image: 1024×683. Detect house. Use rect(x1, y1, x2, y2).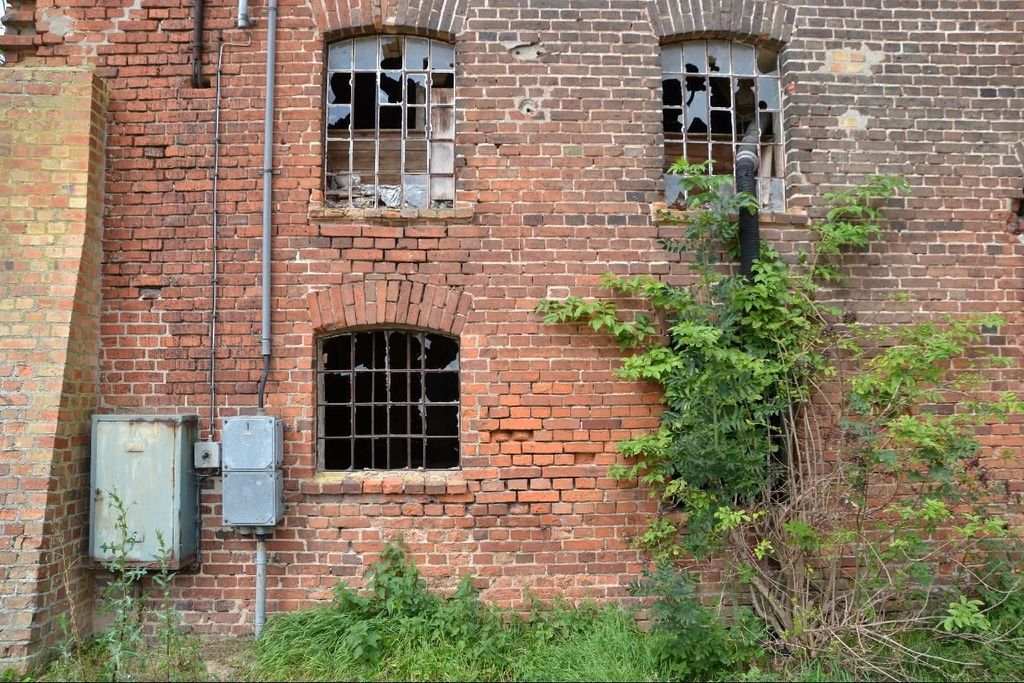
rect(0, 0, 1023, 616).
